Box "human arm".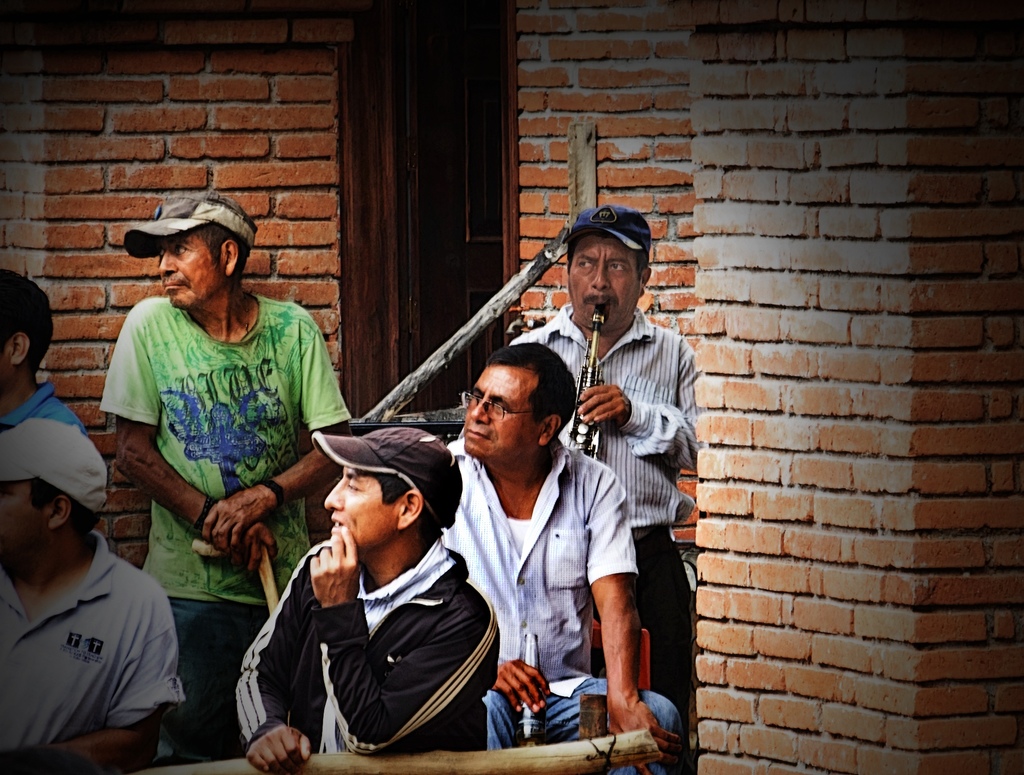
Rect(0, 619, 180, 774).
